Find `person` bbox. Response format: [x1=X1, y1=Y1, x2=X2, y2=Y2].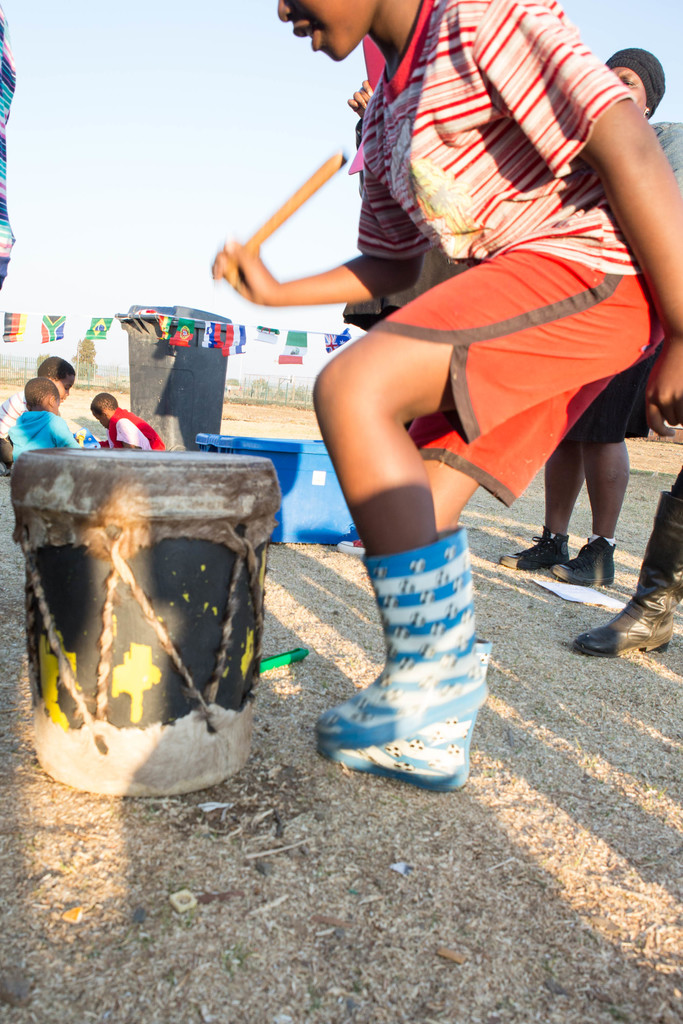
[x1=206, y1=3, x2=682, y2=788].
